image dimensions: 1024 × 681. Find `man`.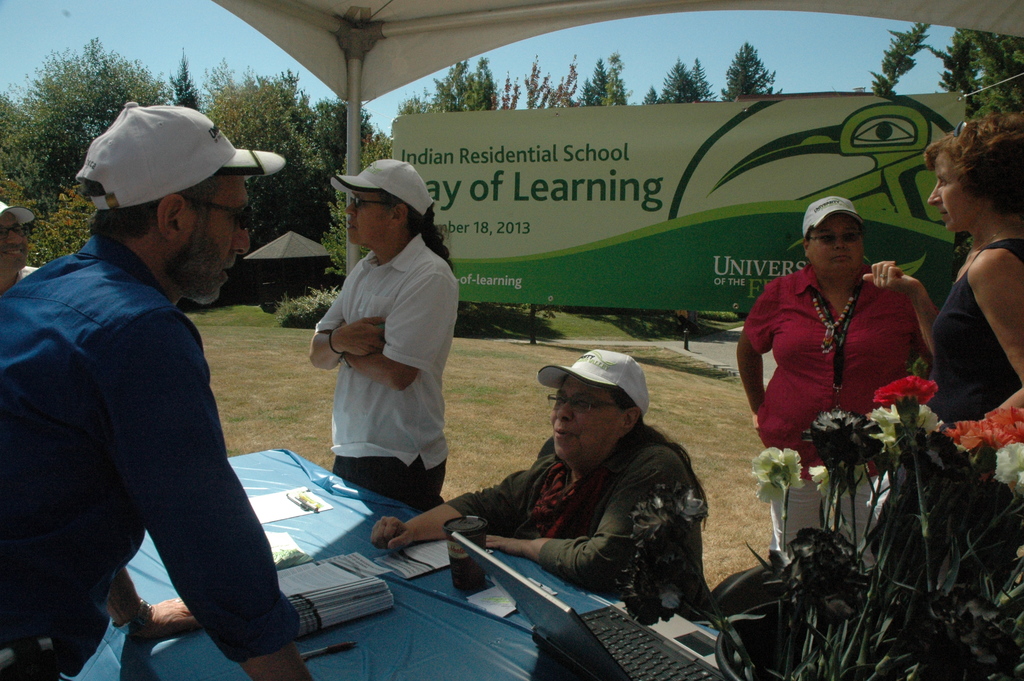
11 95 323 677.
